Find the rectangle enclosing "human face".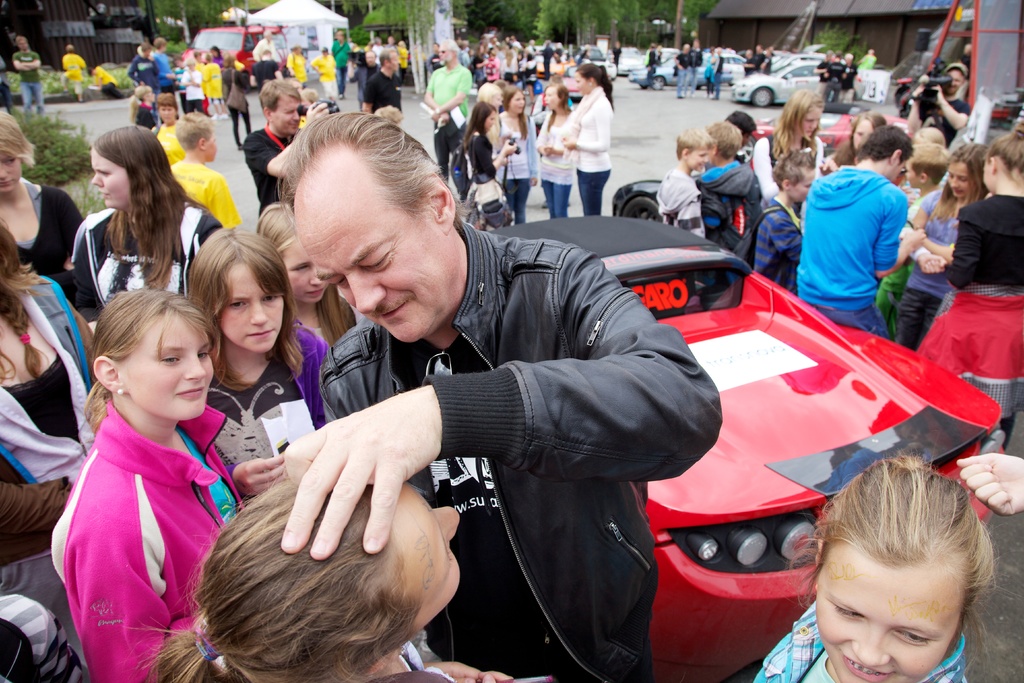
crop(803, 109, 819, 131).
